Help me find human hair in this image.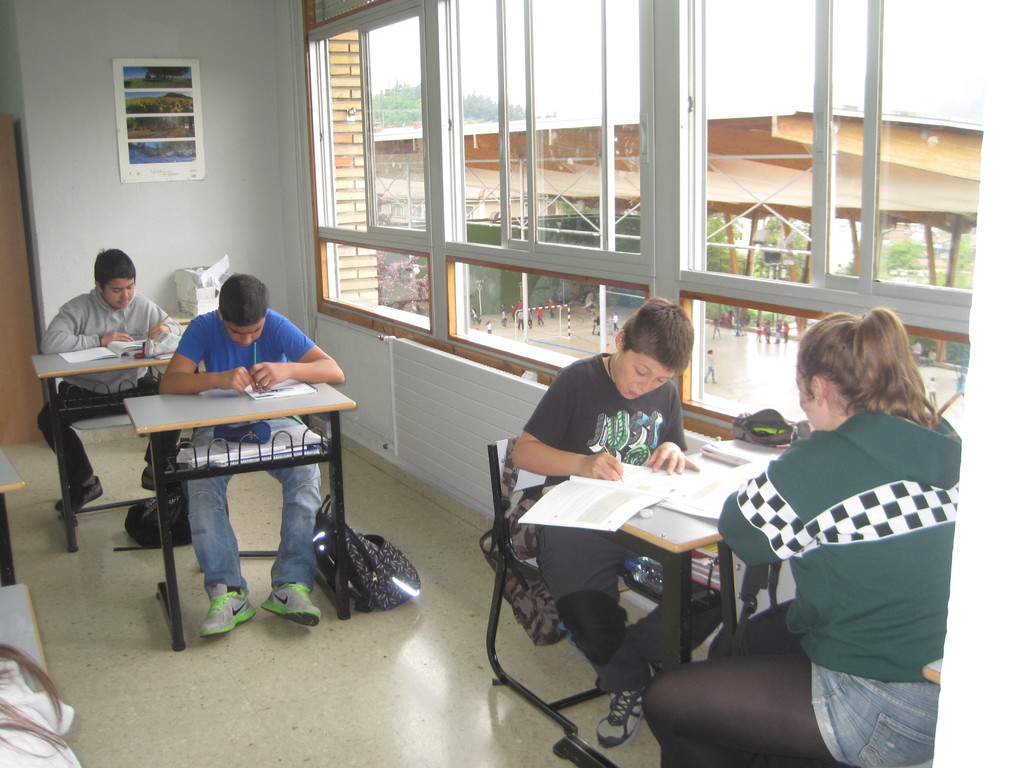
Found it: select_region(783, 314, 934, 451).
